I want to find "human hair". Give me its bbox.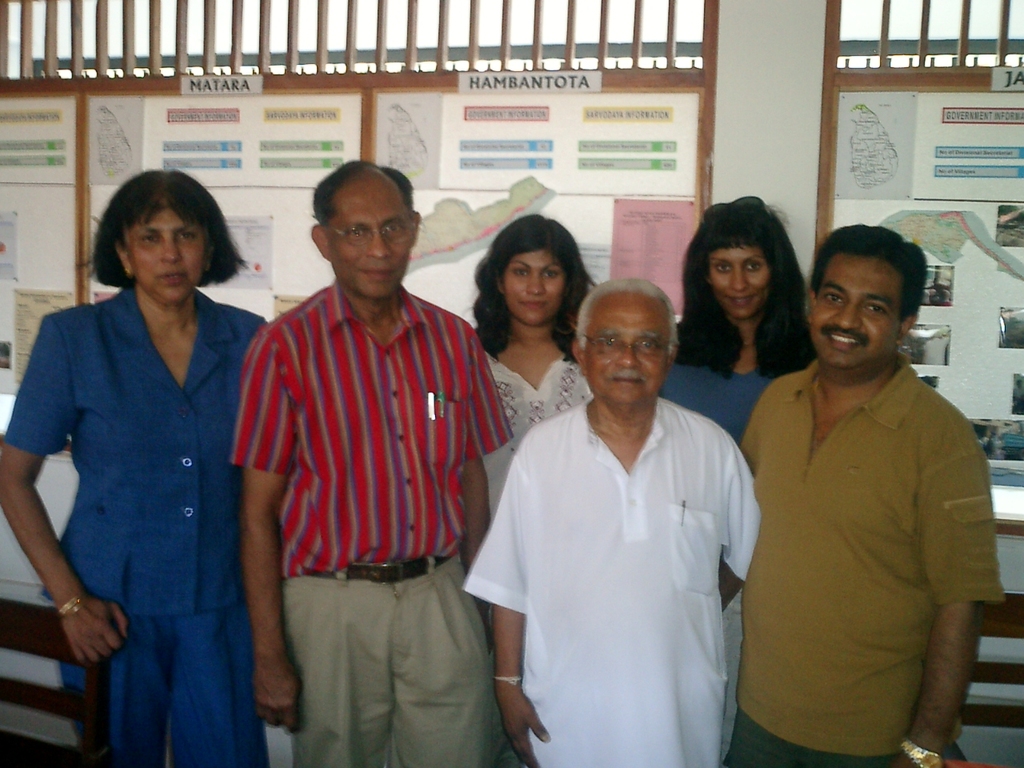
(689,194,804,344).
